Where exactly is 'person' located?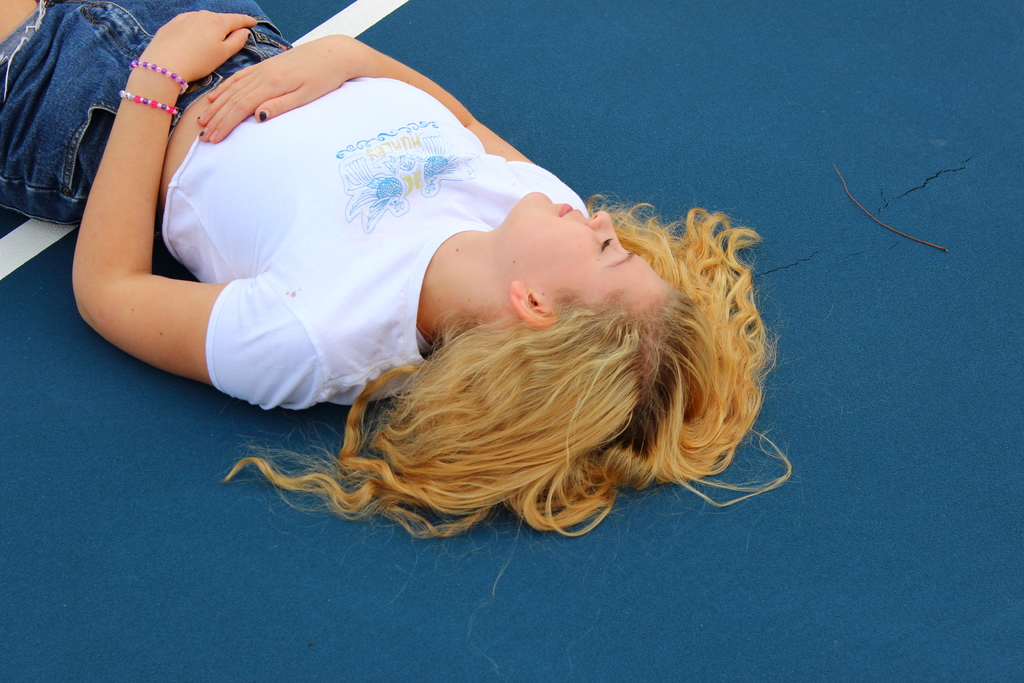
Its bounding box is 0/0/797/543.
